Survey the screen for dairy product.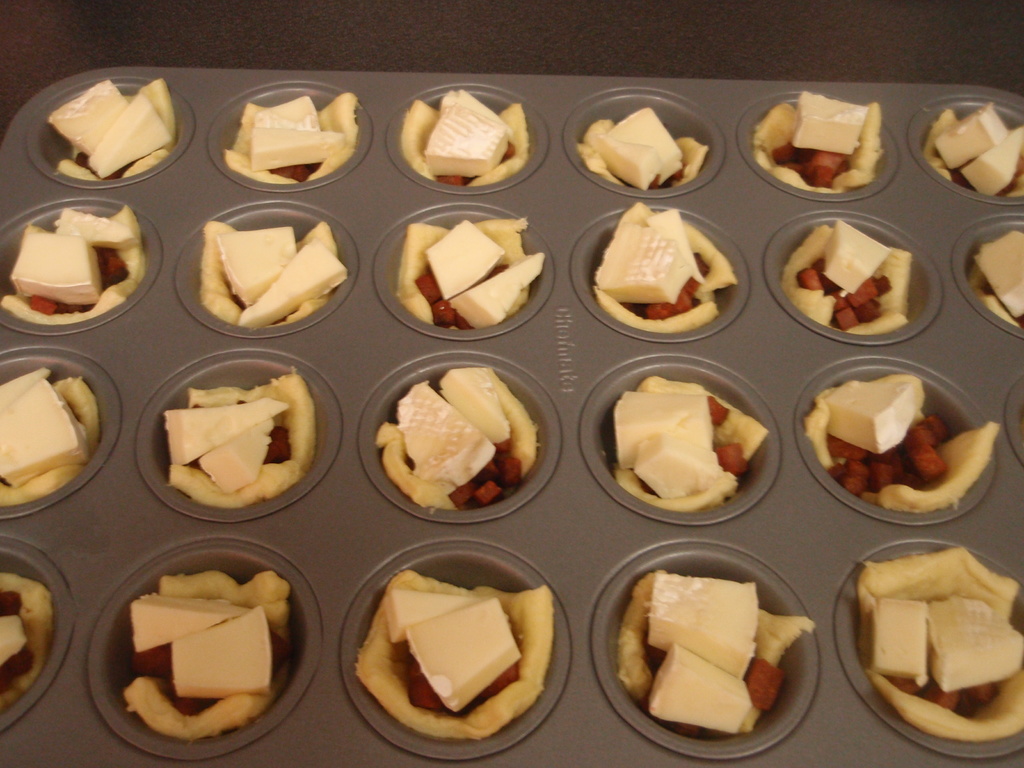
Survey found: region(442, 365, 511, 442).
